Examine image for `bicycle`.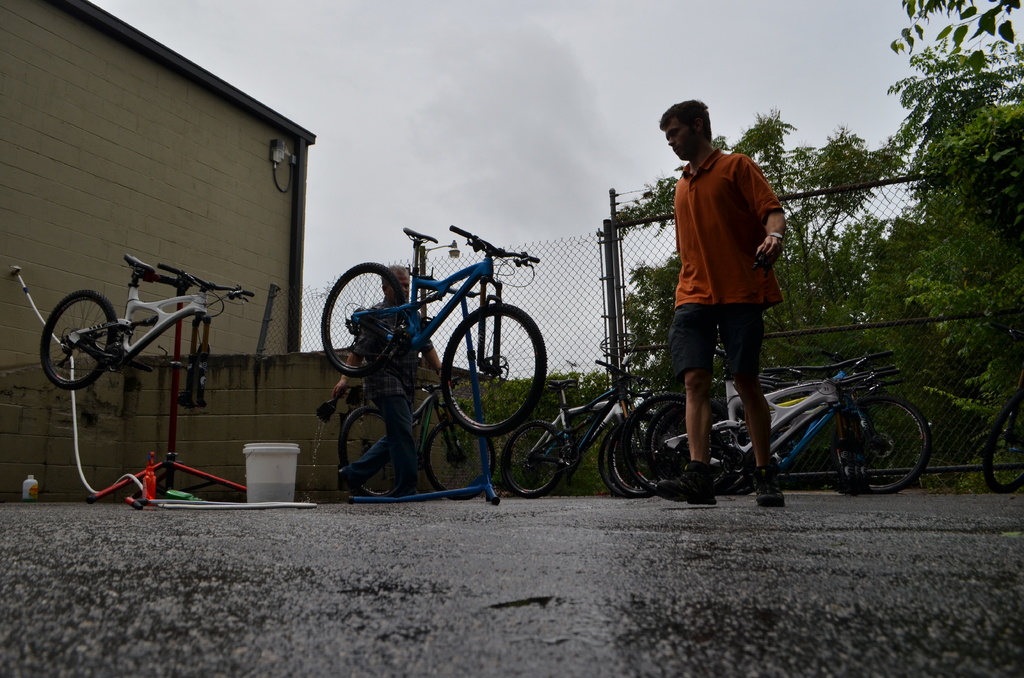
Examination result: l=42, t=246, r=250, b=416.
